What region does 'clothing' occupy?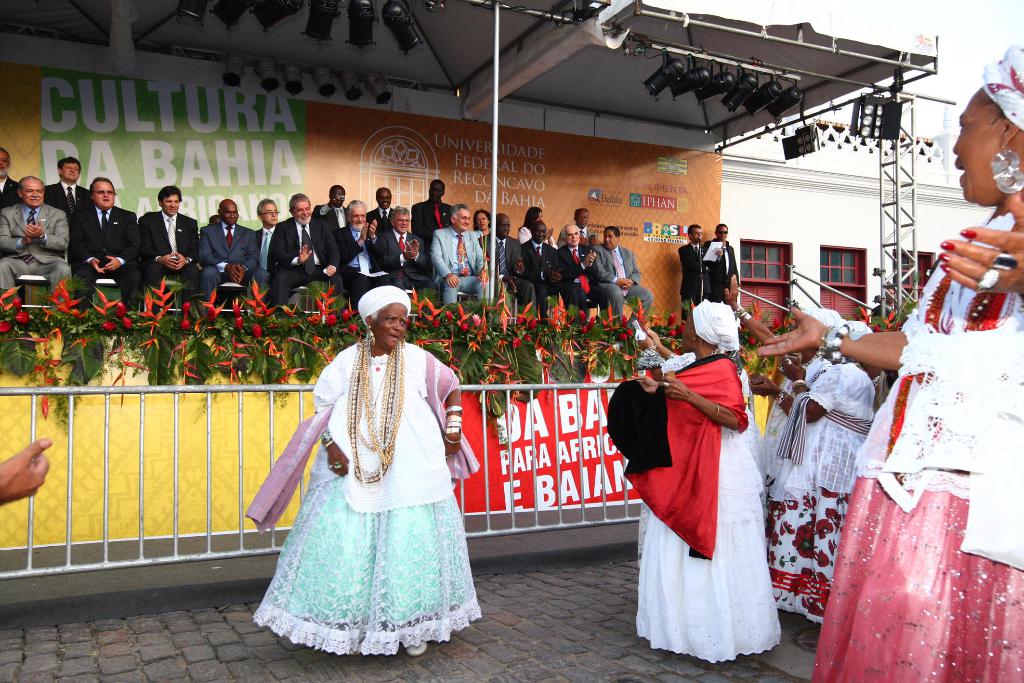
[x1=477, y1=230, x2=540, y2=323].
